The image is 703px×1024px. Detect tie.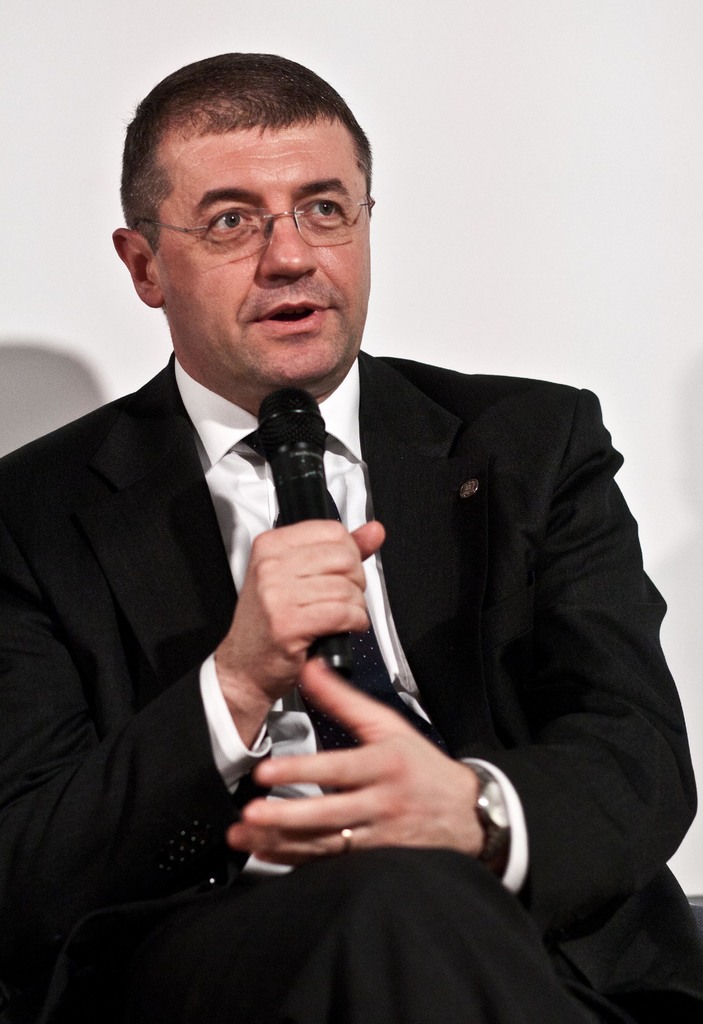
Detection: [left=154, top=429, right=432, bottom=887].
